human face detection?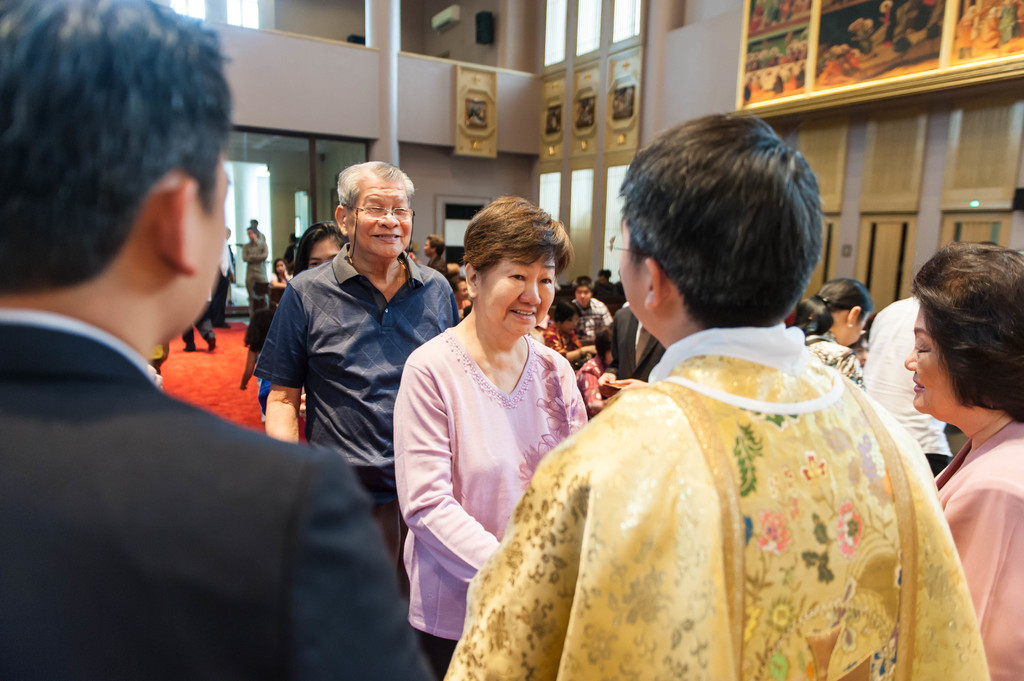
[901,305,980,422]
